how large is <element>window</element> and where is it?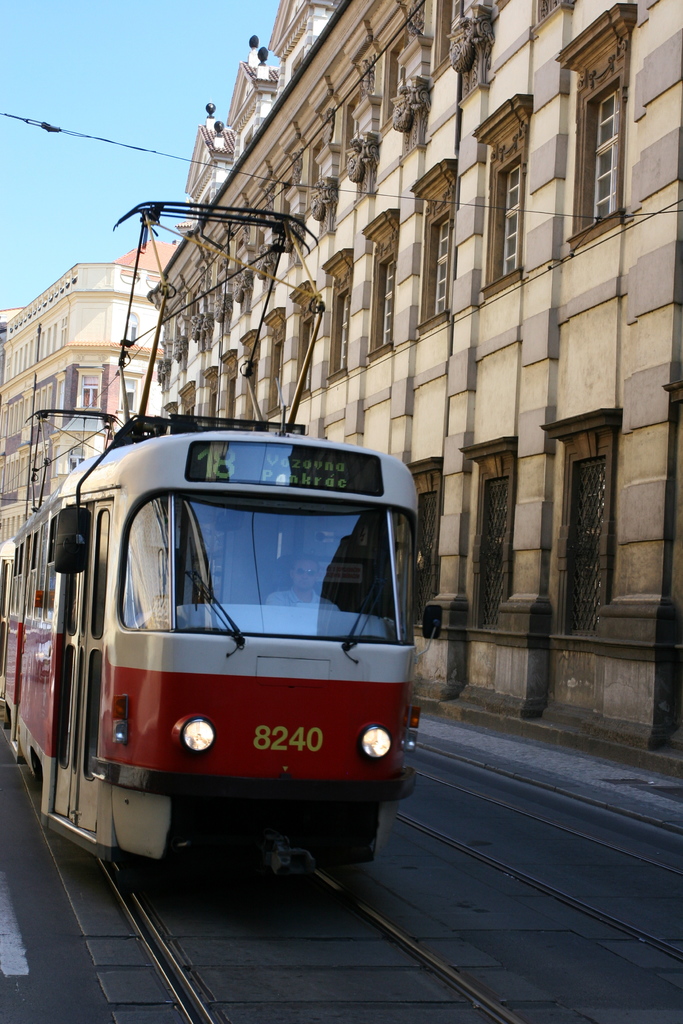
Bounding box: [332, 282, 360, 383].
